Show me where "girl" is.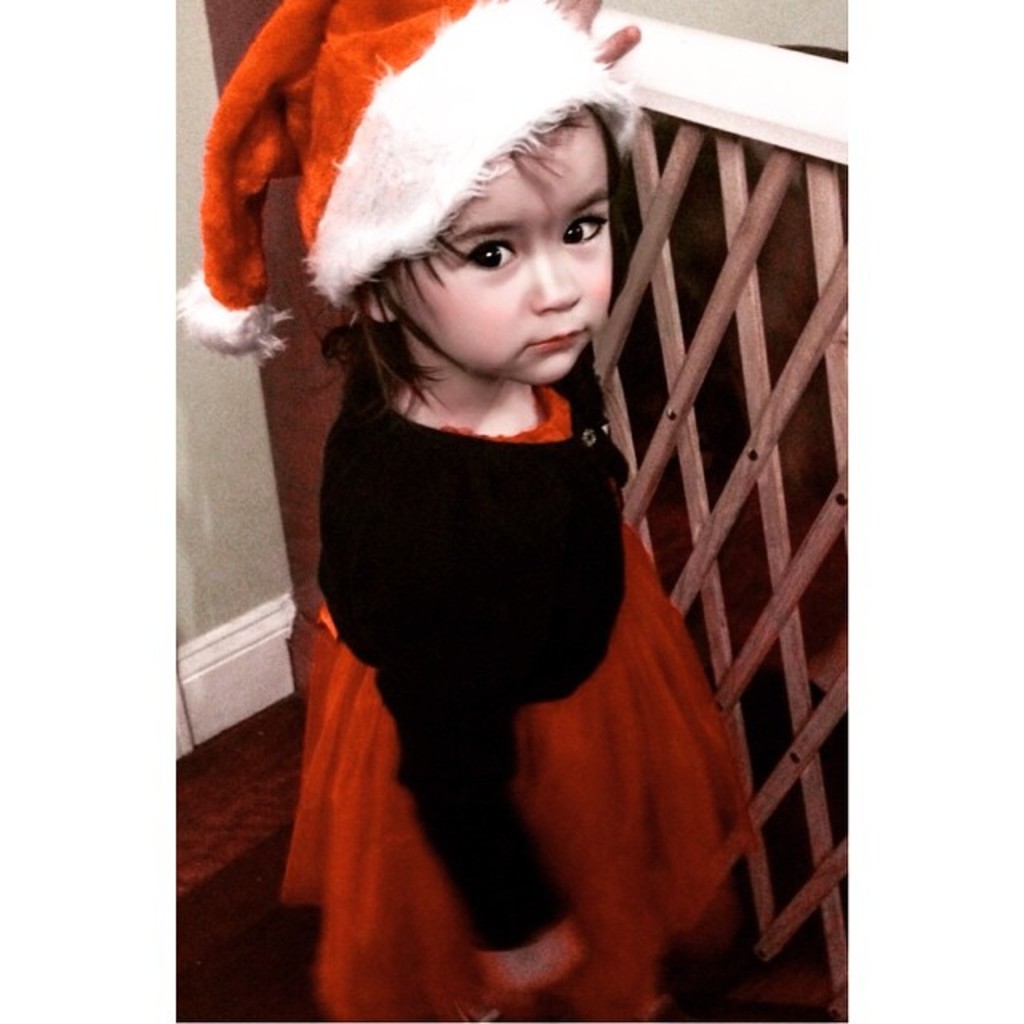
"girl" is at bbox(178, 0, 760, 1019).
